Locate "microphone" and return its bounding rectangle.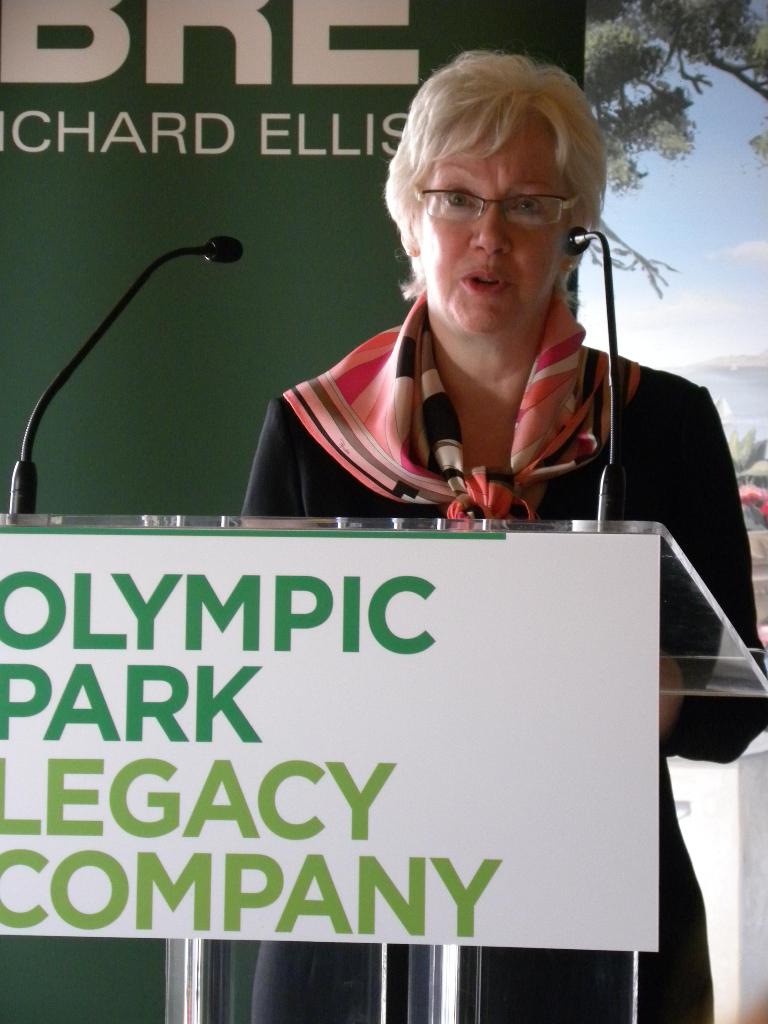
pyautogui.locateOnScreen(558, 225, 591, 254).
